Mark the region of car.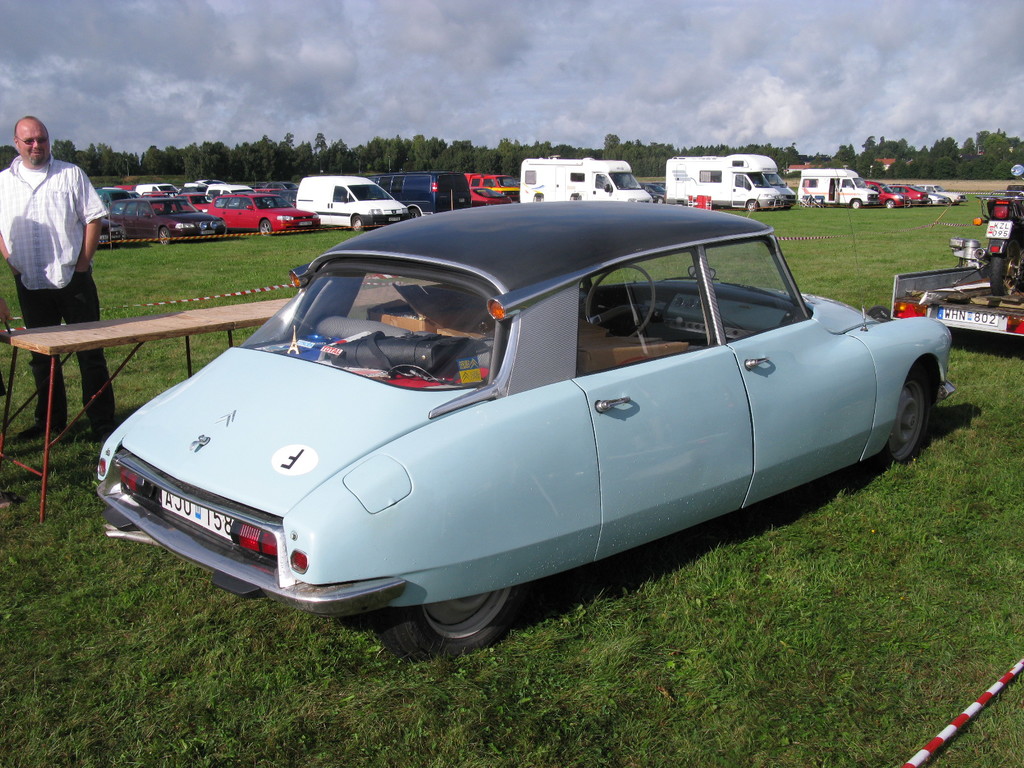
Region: rect(95, 209, 936, 642).
